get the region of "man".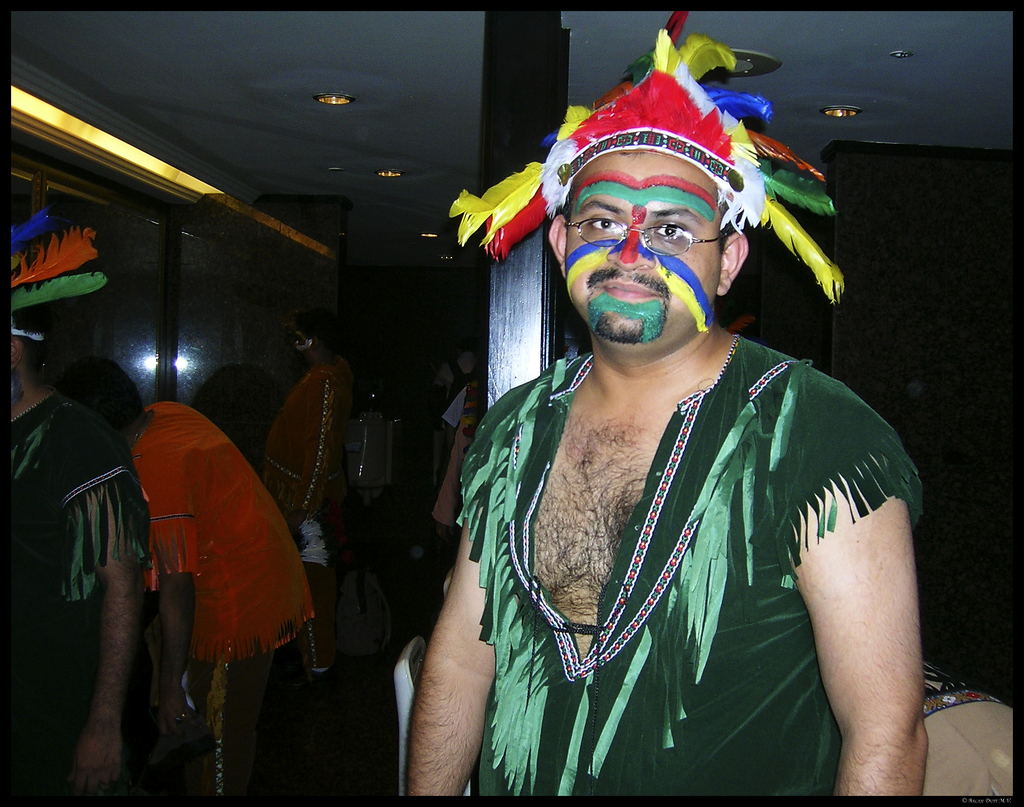
crop(435, 49, 931, 806).
